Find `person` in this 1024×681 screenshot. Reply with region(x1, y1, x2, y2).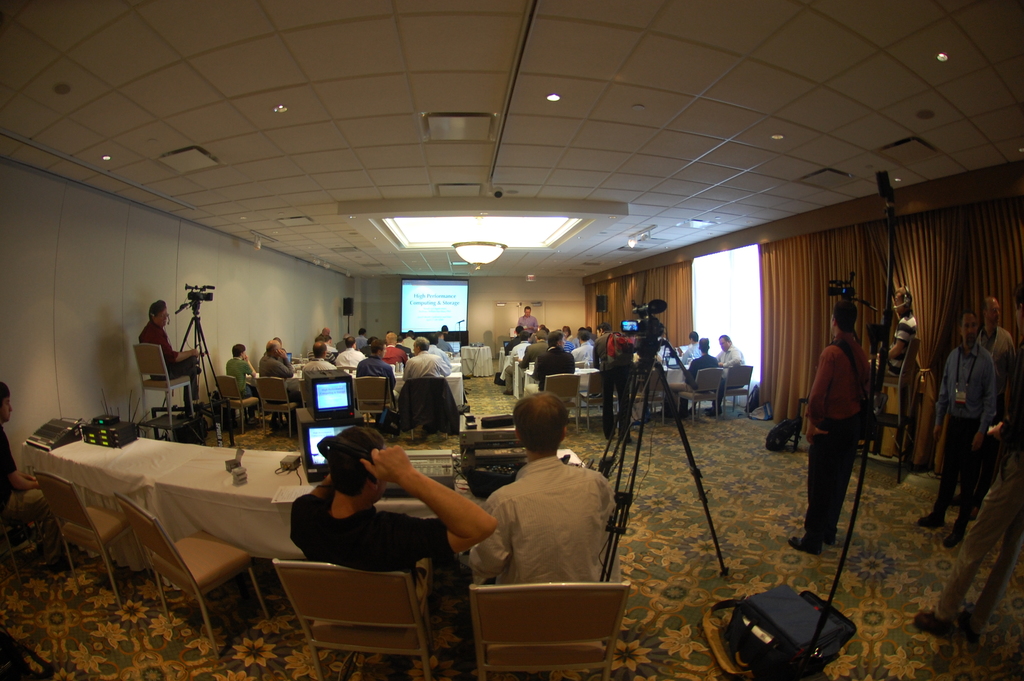
region(291, 423, 500, 648).
